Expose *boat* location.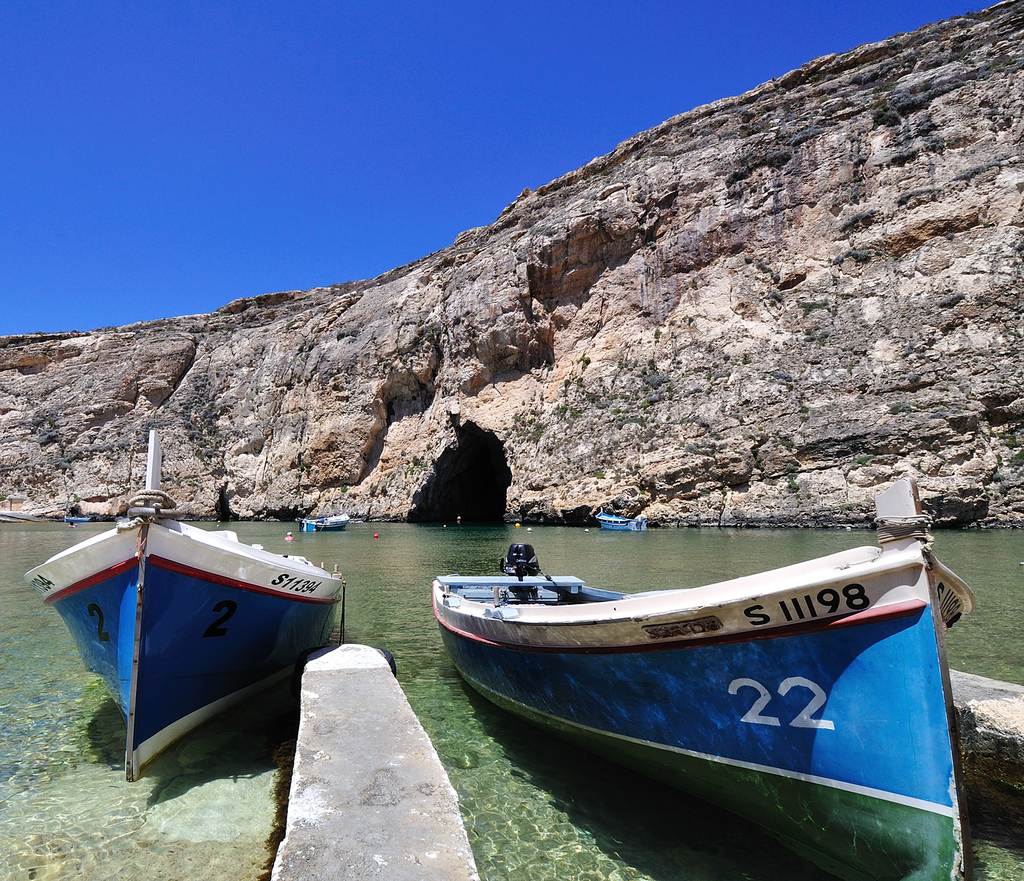
Exposed at [18, 430, 349, 785].
